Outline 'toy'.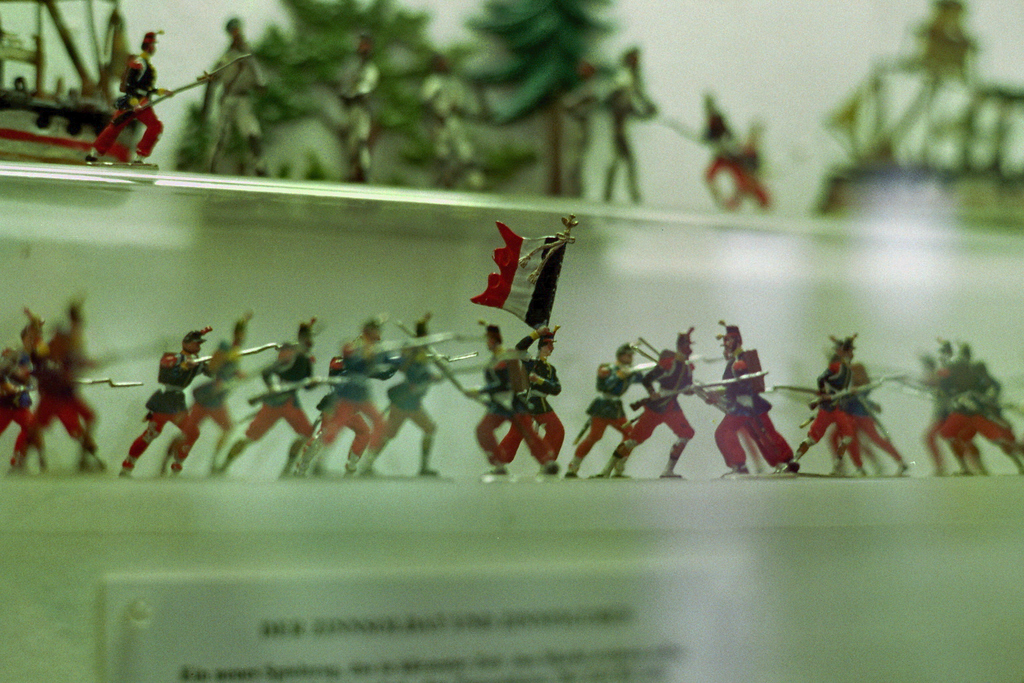
Outline: pyautogui.locateOnScreen(701, 94, 779, 217).
